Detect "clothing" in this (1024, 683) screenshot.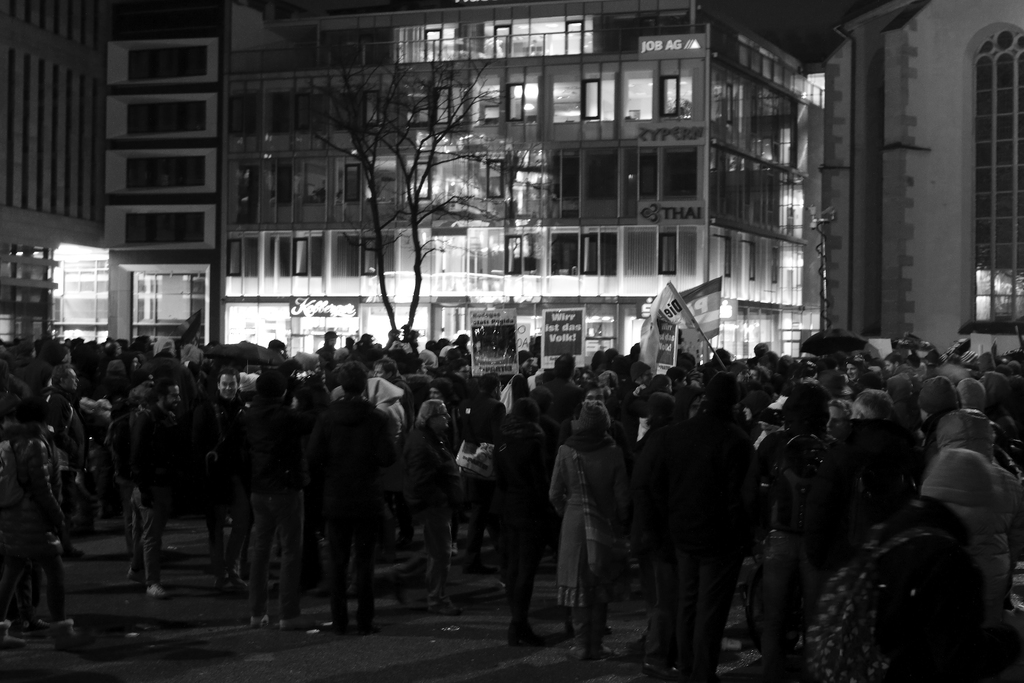
Detection: <box>250,493,297,613</box>.
